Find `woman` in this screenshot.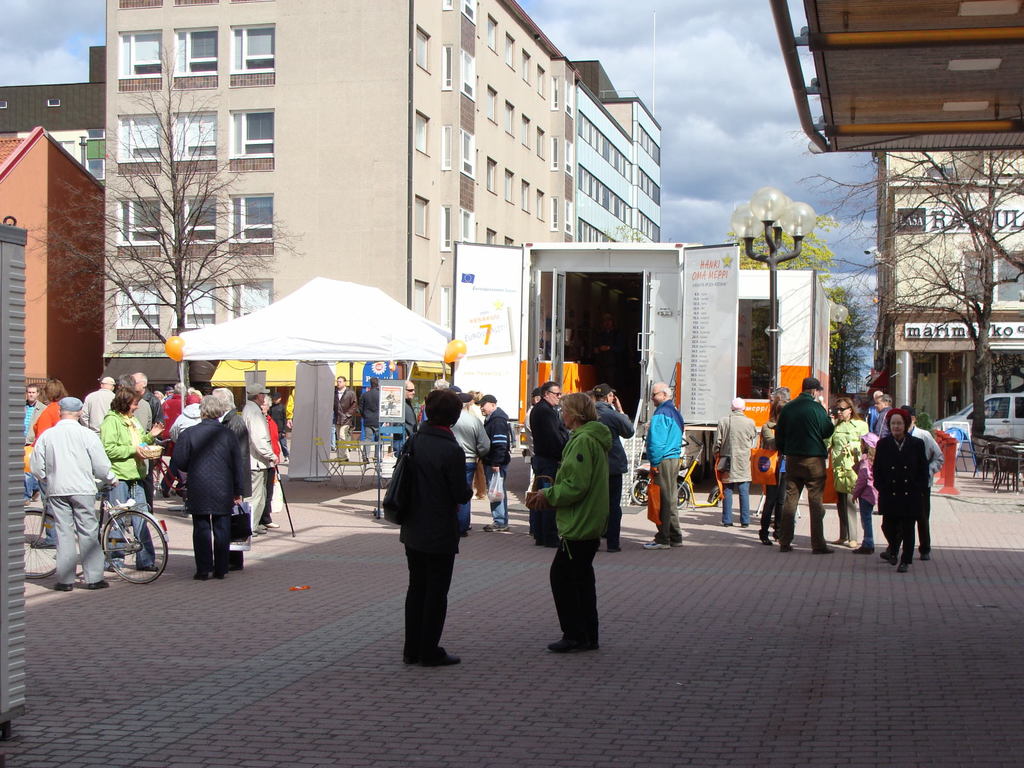
The bounding box for `woman` is (x1=103, y1=387, x2=158, y2=565).
